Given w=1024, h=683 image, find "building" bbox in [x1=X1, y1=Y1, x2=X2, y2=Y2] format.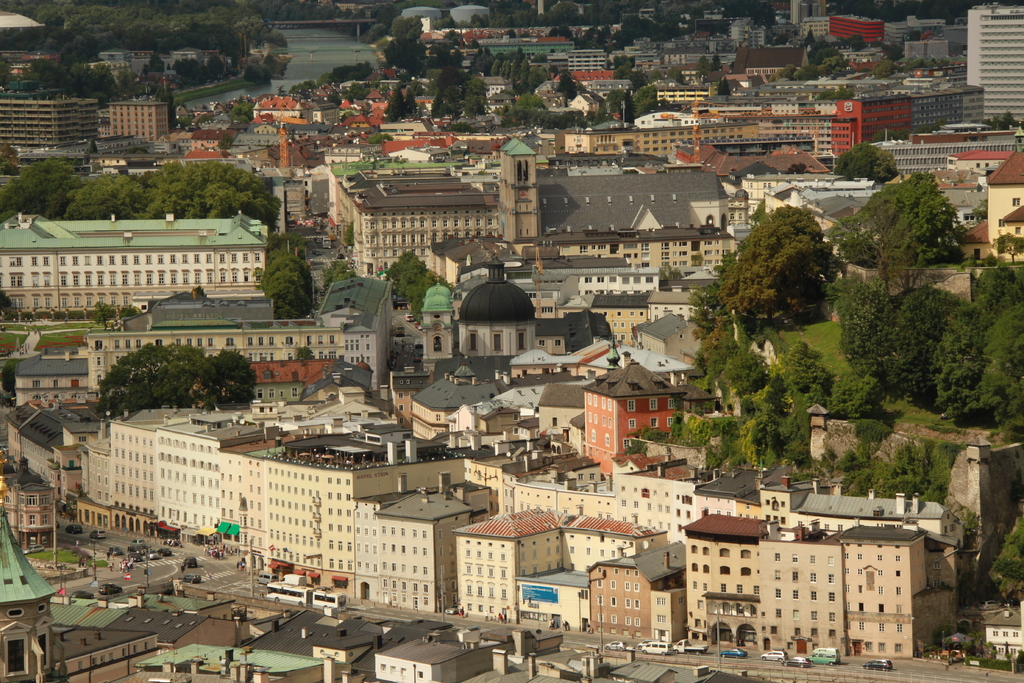
[x1=964, y1=7, x2=1023, y2=124].
